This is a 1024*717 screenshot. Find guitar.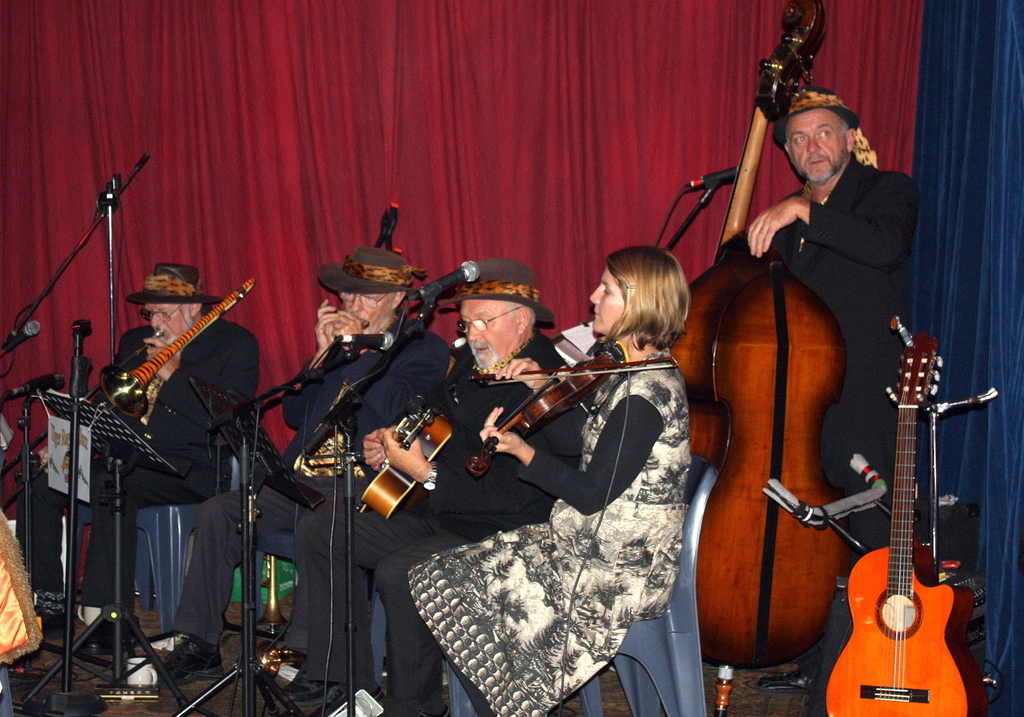
Bounding box: select_region(362, 412, 455, 519).
